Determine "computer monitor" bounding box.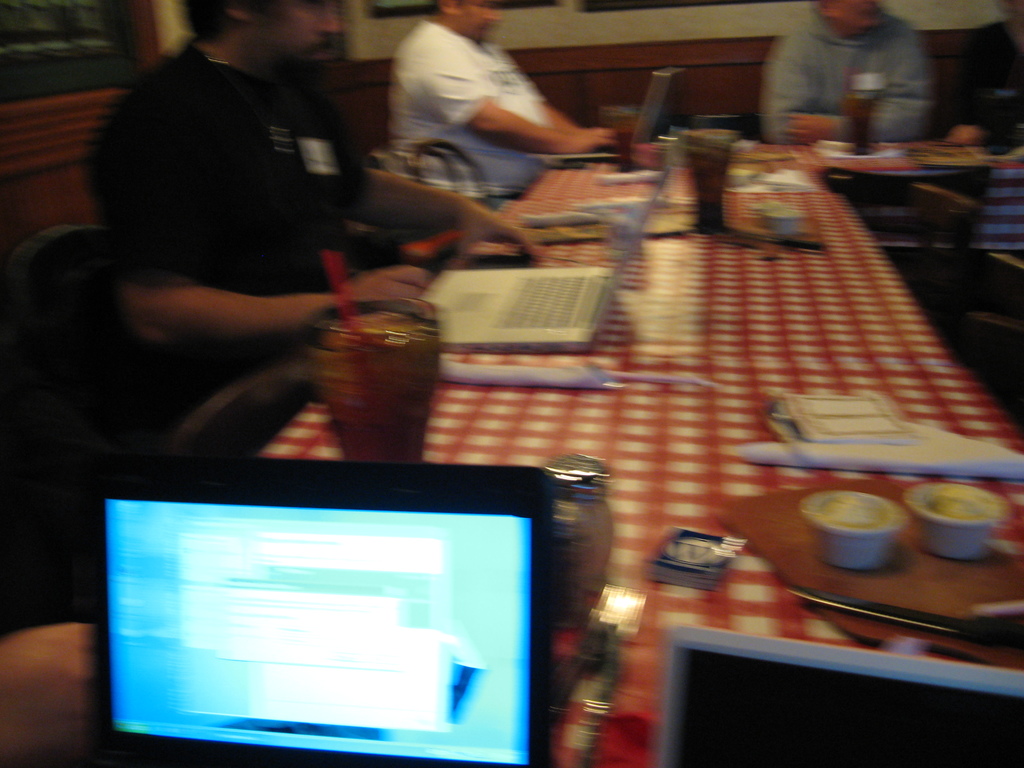
Determined: [660,627,1023,767].
